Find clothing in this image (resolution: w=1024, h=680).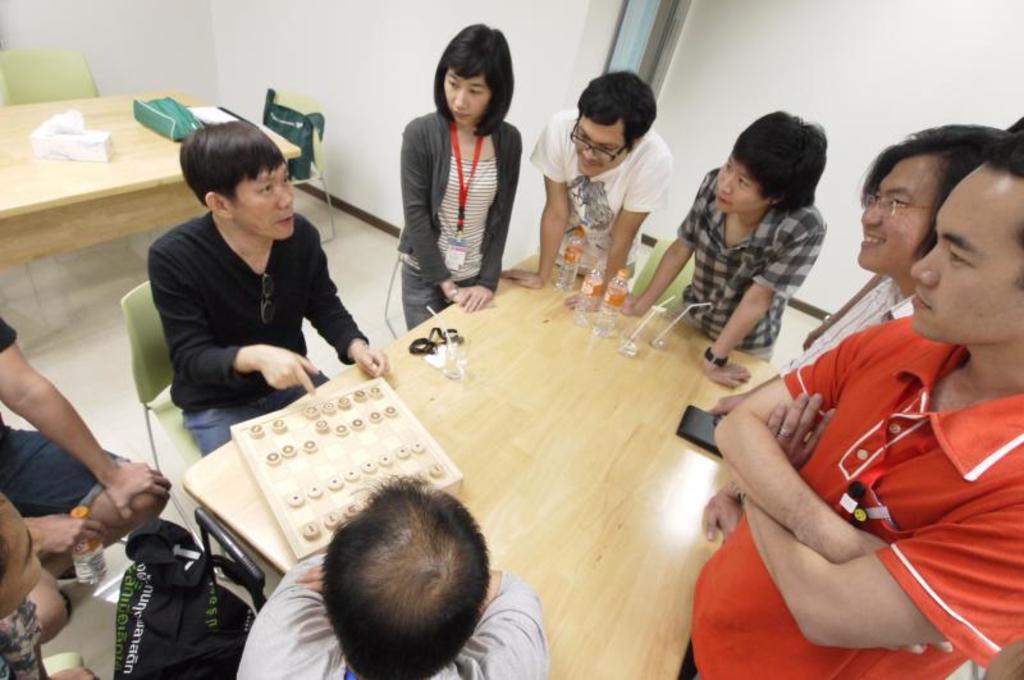
[x1=166, y1=218, x2=366, y2=405].
